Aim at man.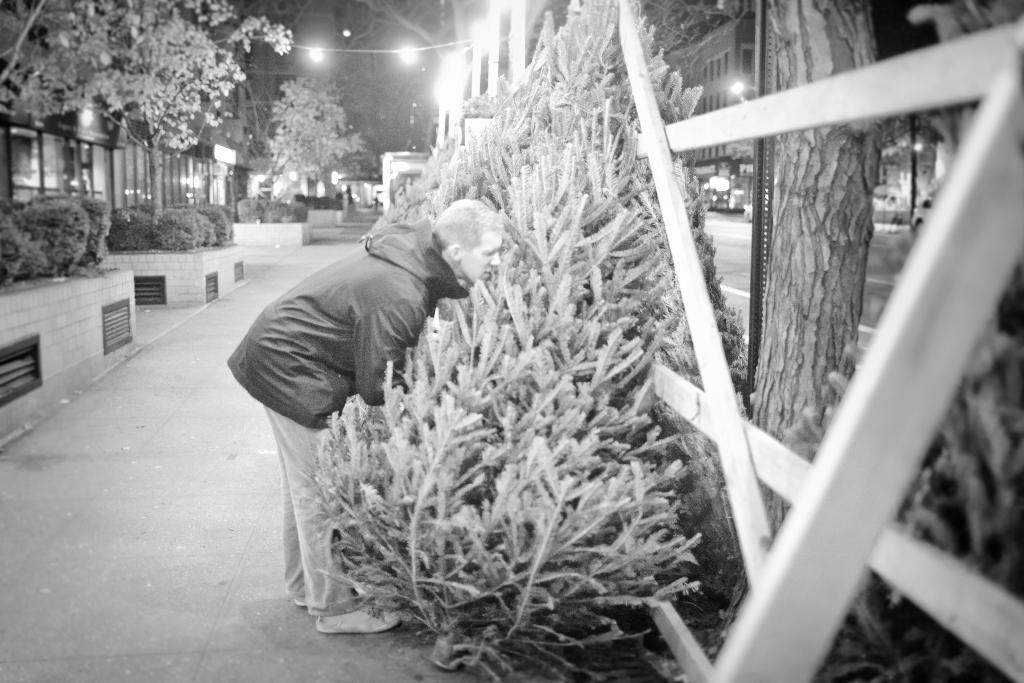
Aimed at pyautogui.locateOnScreen(219, 187, 516, 577).
